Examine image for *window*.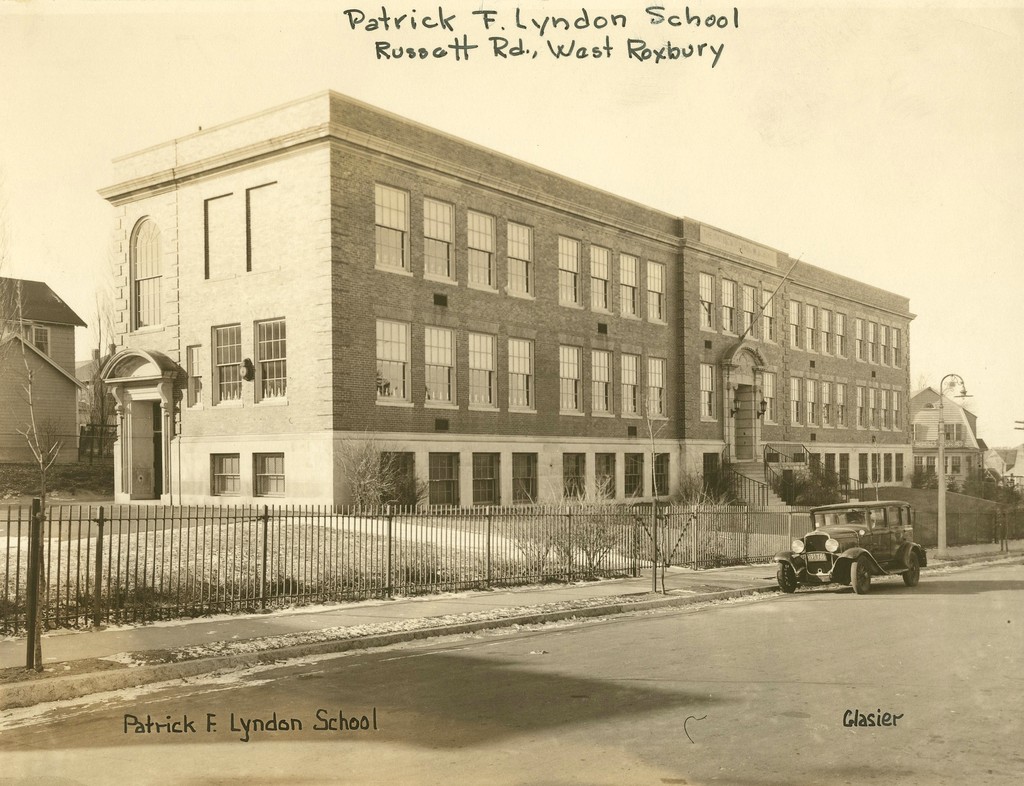
Examination result: locate(850, 318, 869, 358).
